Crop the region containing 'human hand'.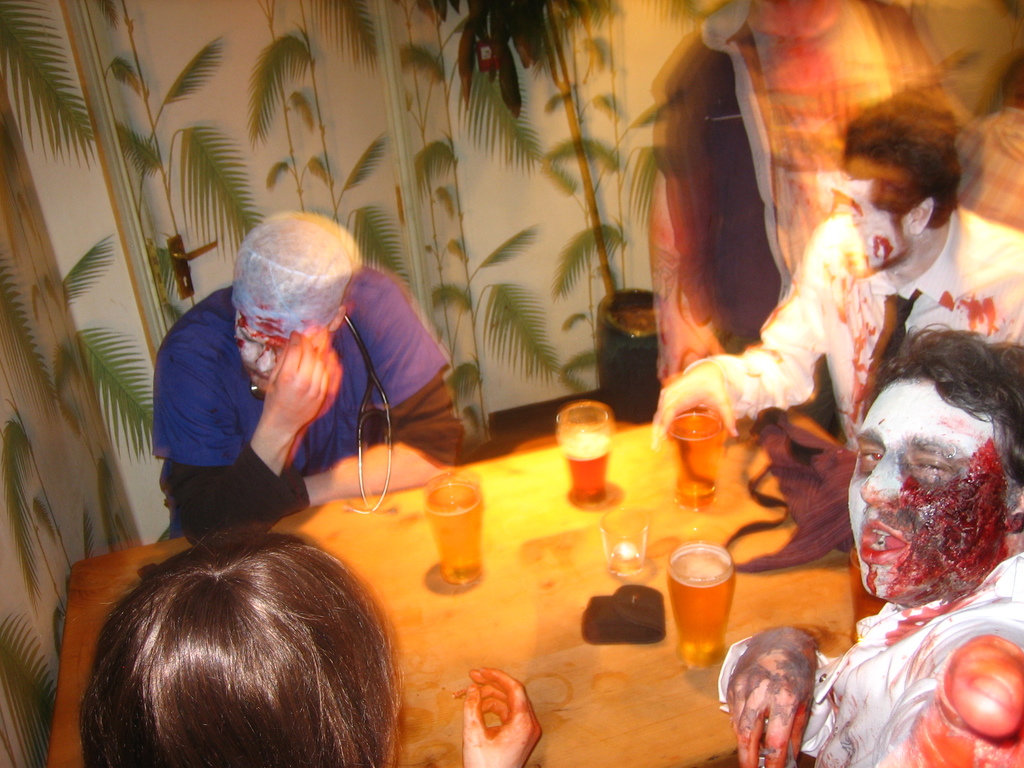
Crop region: 720, 631, 820, 767.
